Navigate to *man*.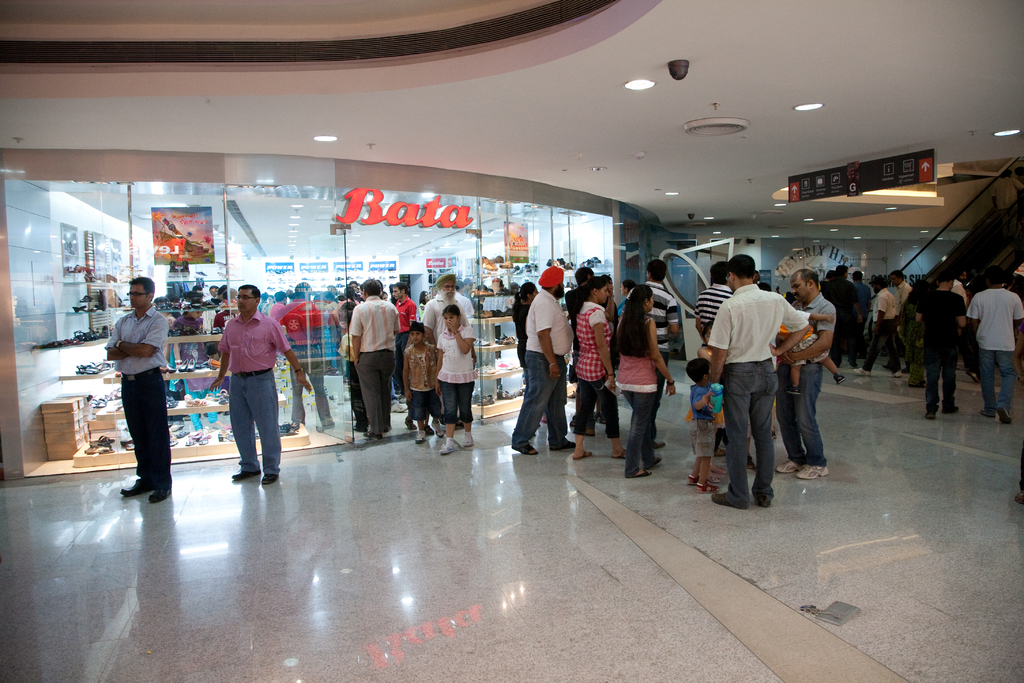
Navigation target: {"left": 886, "top": 268, "right": 915, "bottom": 366}.
